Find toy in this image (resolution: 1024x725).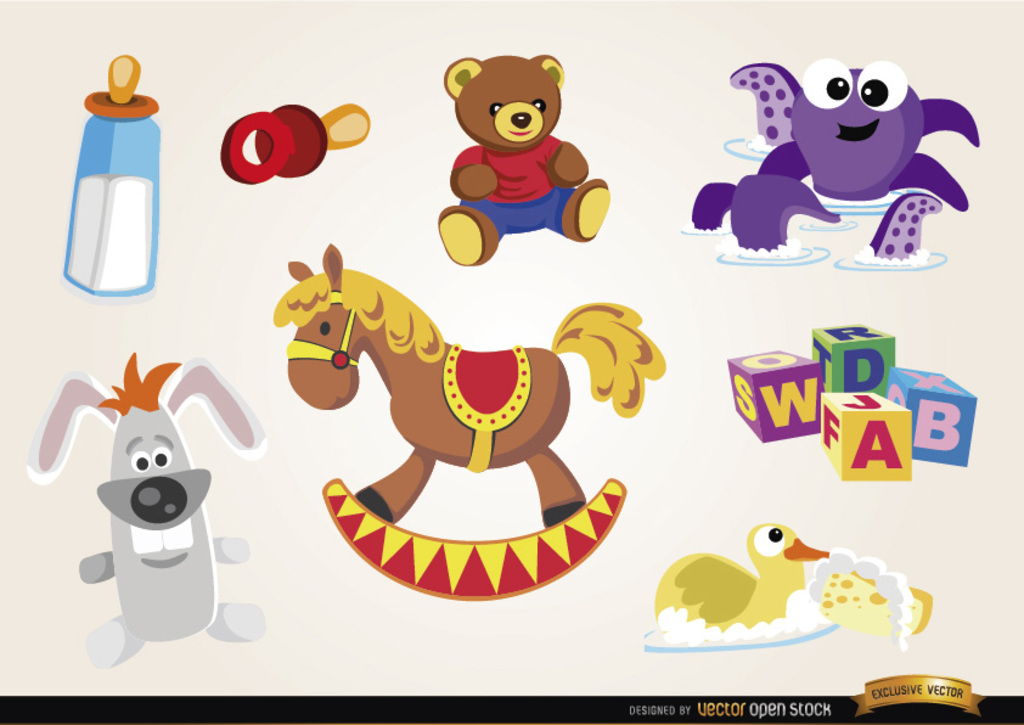
<bbox>276, 243, 666, 605</bbox>.
